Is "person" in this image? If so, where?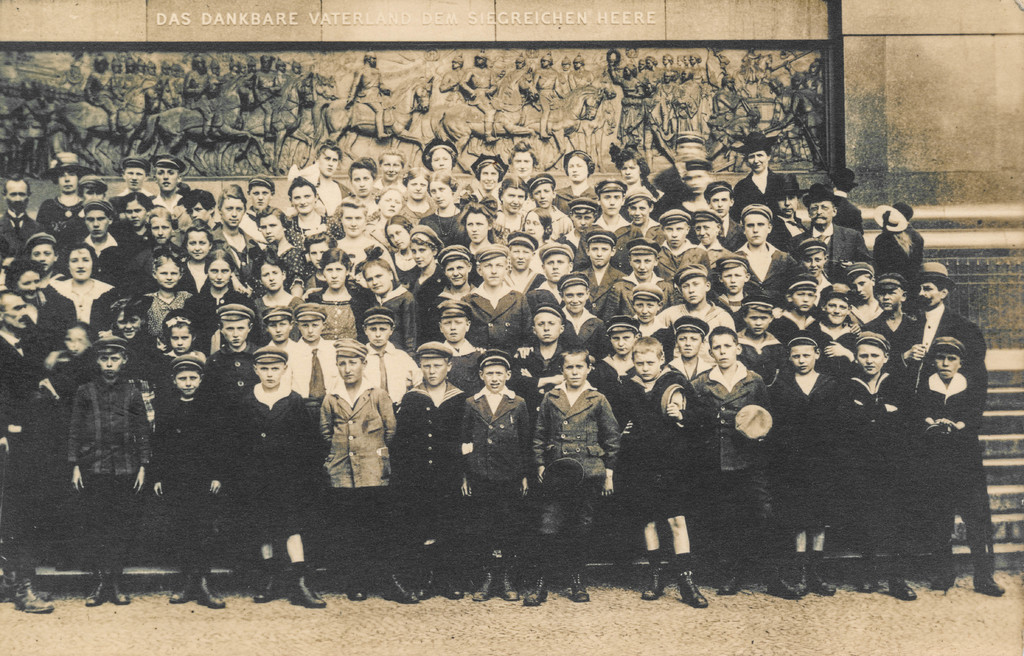
Yes, at (x1=170, y1=313, x2=198, y2=358).
